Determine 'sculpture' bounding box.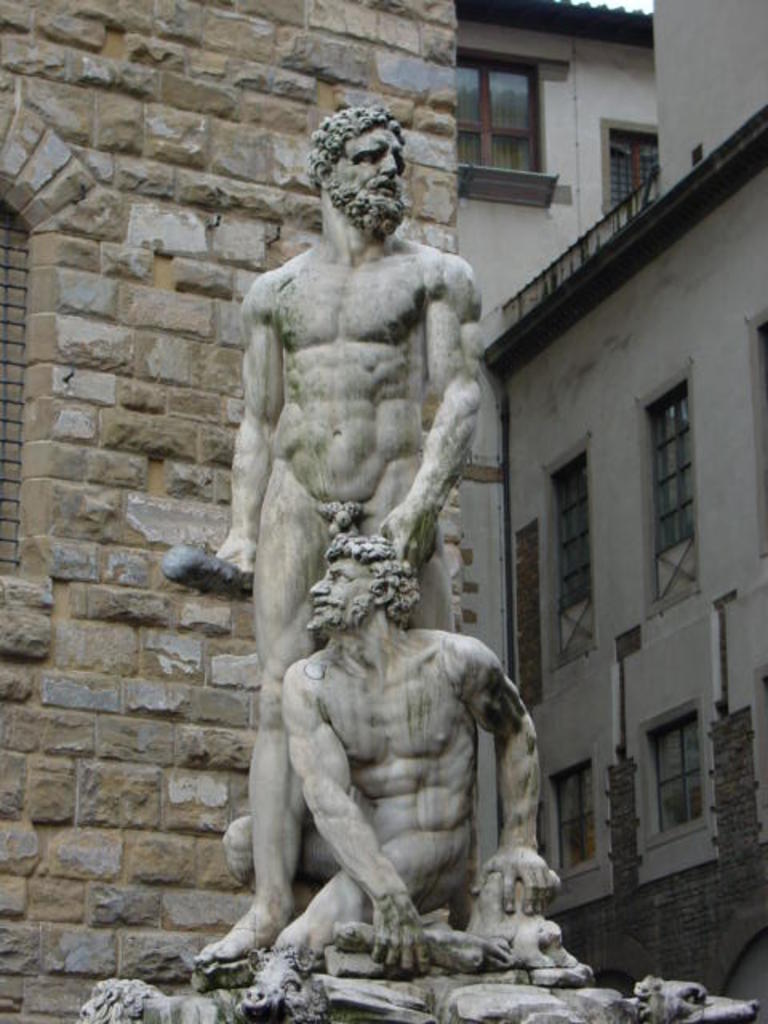
Determined: <region>78, 104, 765, 1022</region>.
